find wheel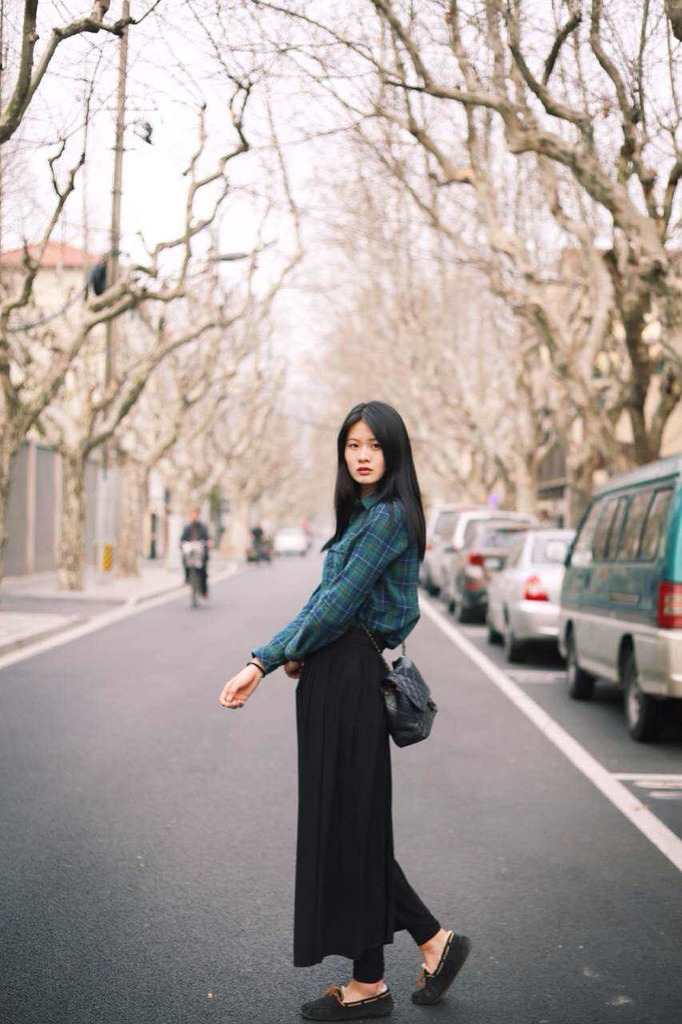
detection(487, 624, 503, 647)
